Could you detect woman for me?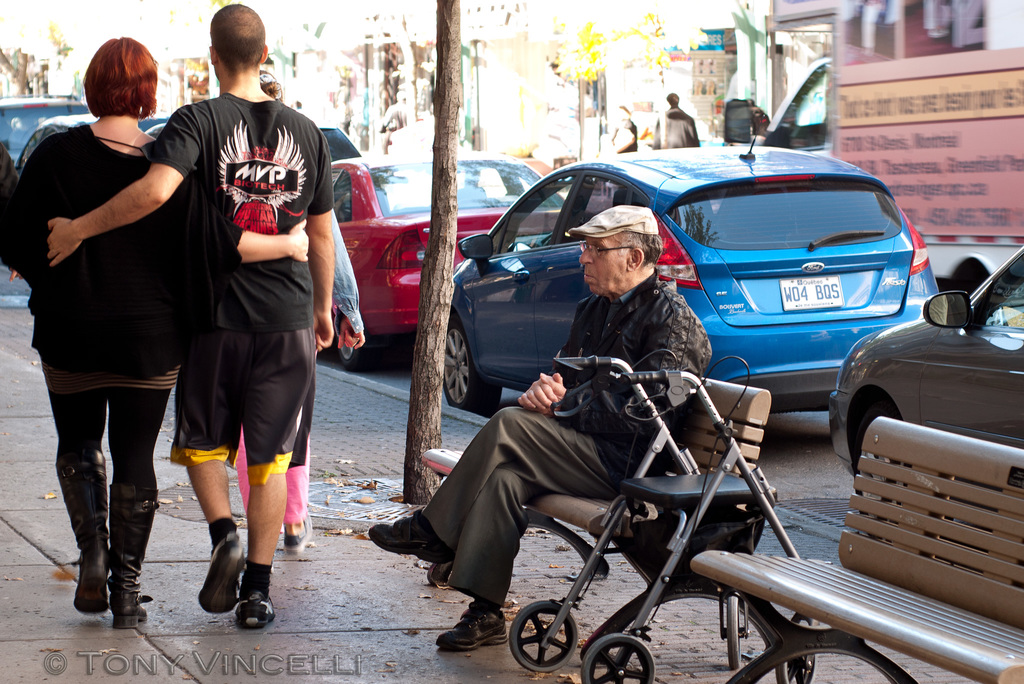
Detection result: 0 35 307 631.
